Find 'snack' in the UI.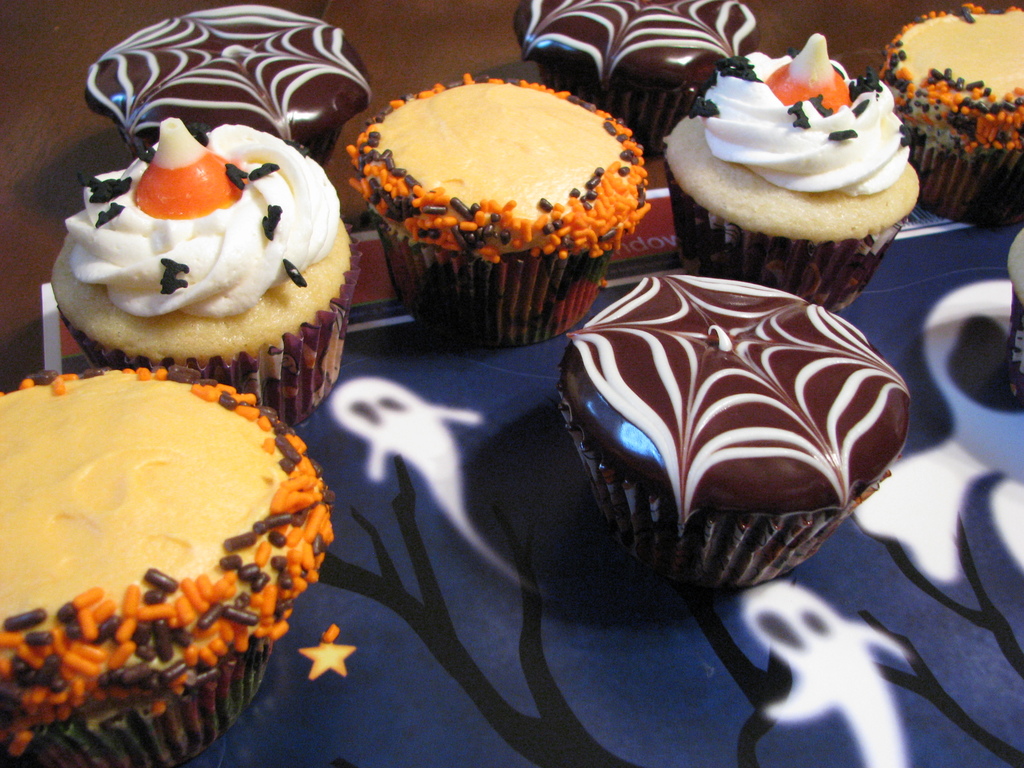
UI element at bbox=[44, 114, 368, 430].
